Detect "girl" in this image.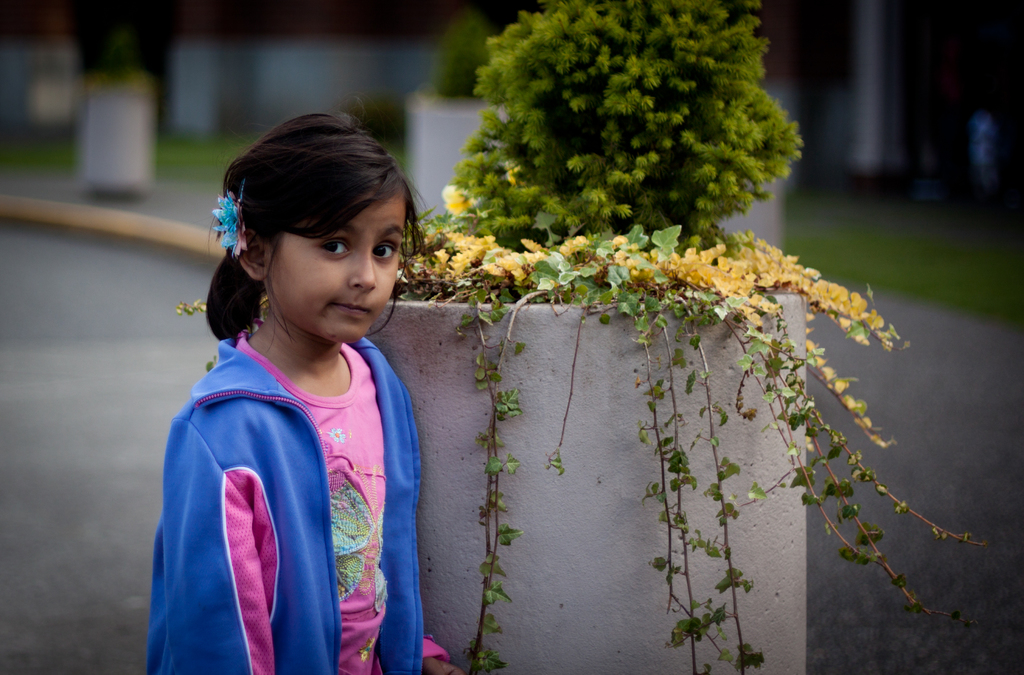
Detection: <box>146,115,458,674</box>.
